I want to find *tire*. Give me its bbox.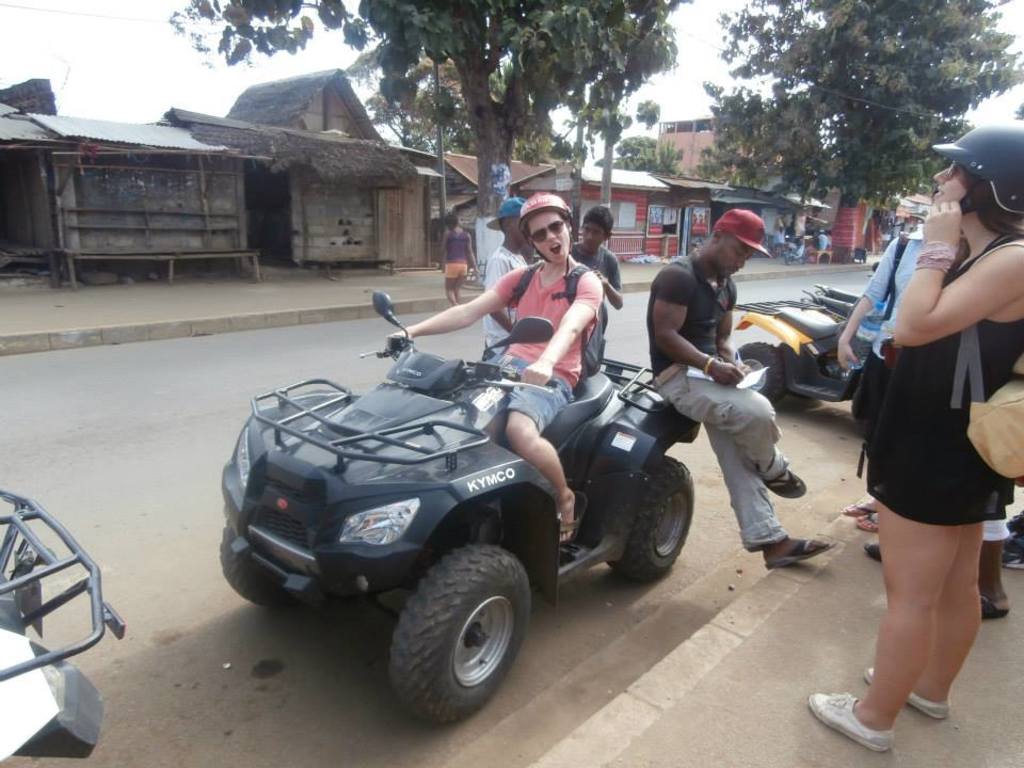
378 546 537 726.
